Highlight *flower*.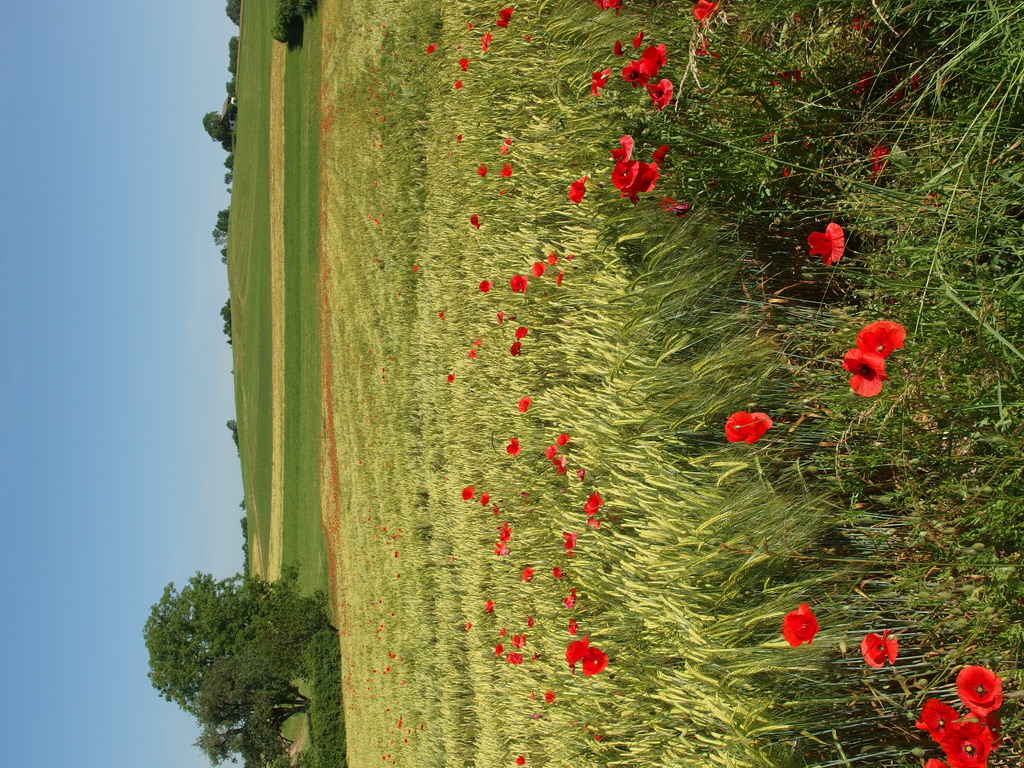
Highlighted region: x1=797 y1=136 x2=811 y2=149.
